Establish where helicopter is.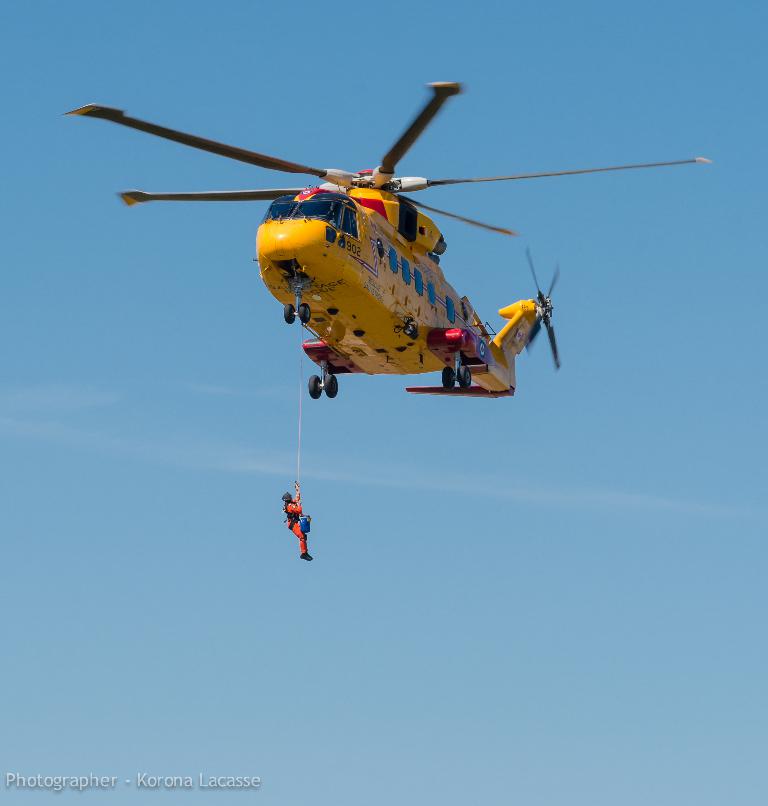
Established at x1=49 y1=72 x2=716 y2=412.
